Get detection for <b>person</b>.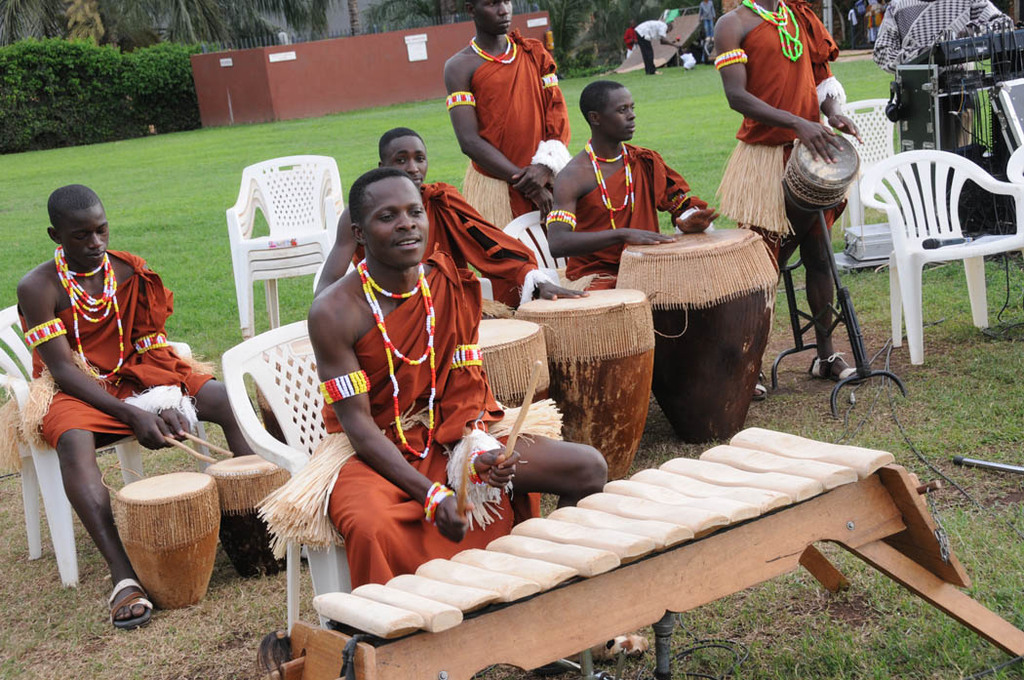
Detection: [x1=15, y1=180, x2=259, y2=632].
